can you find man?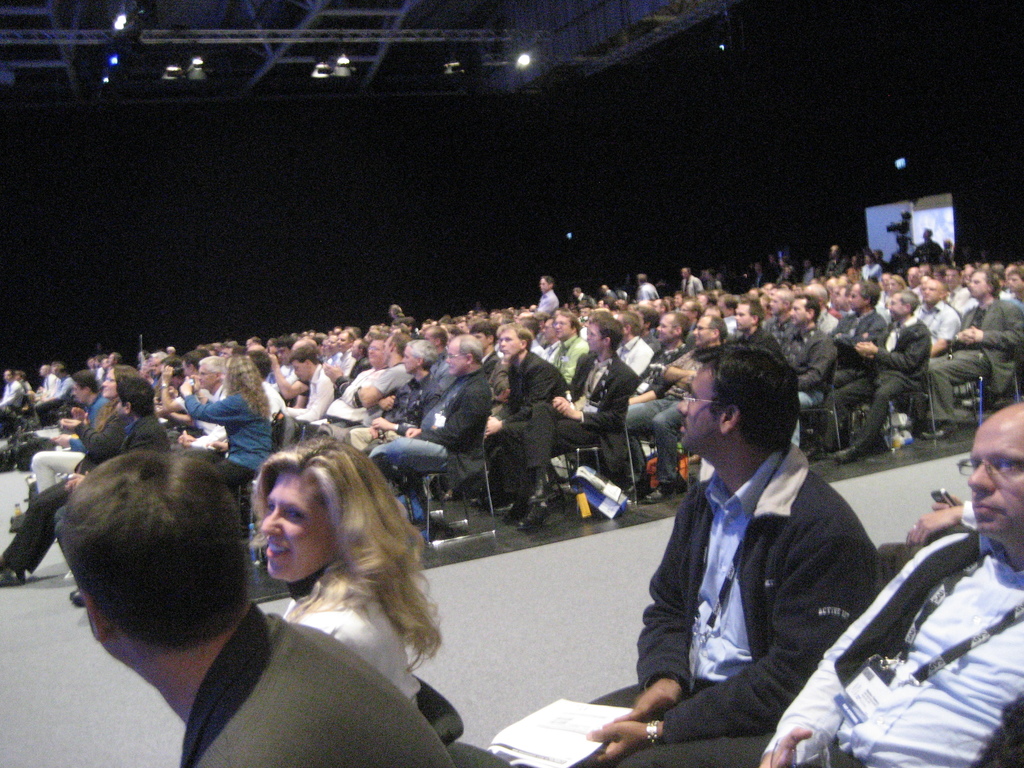
Yes, bounding box: locate(909, 227, 944, 265).
